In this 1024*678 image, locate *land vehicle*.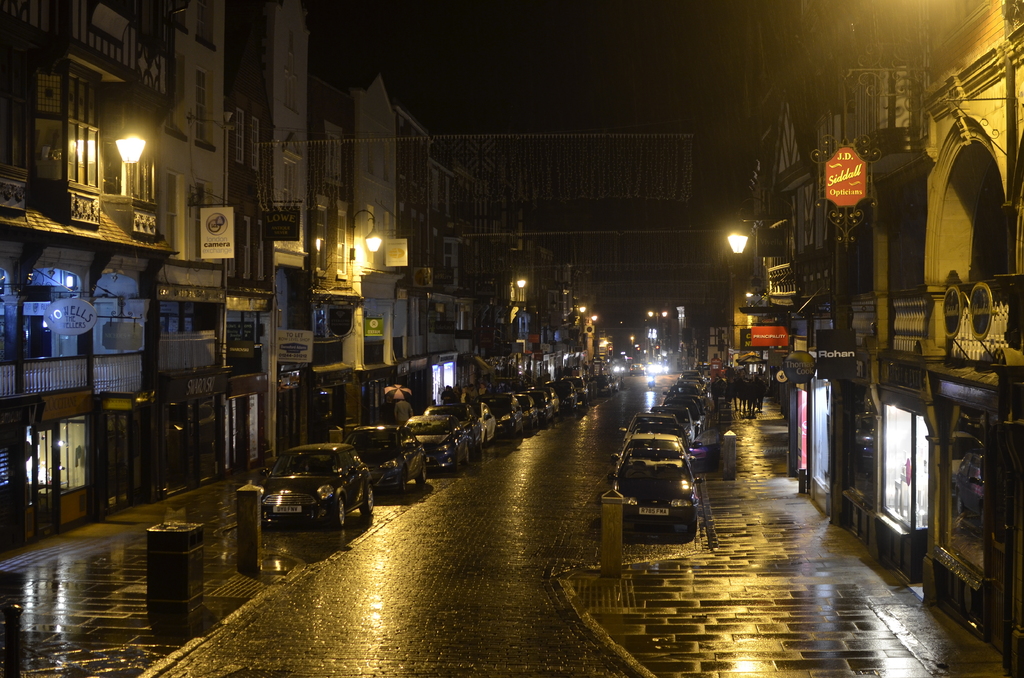
Bounding box: <region>533, 389, 554, 415</region>.
